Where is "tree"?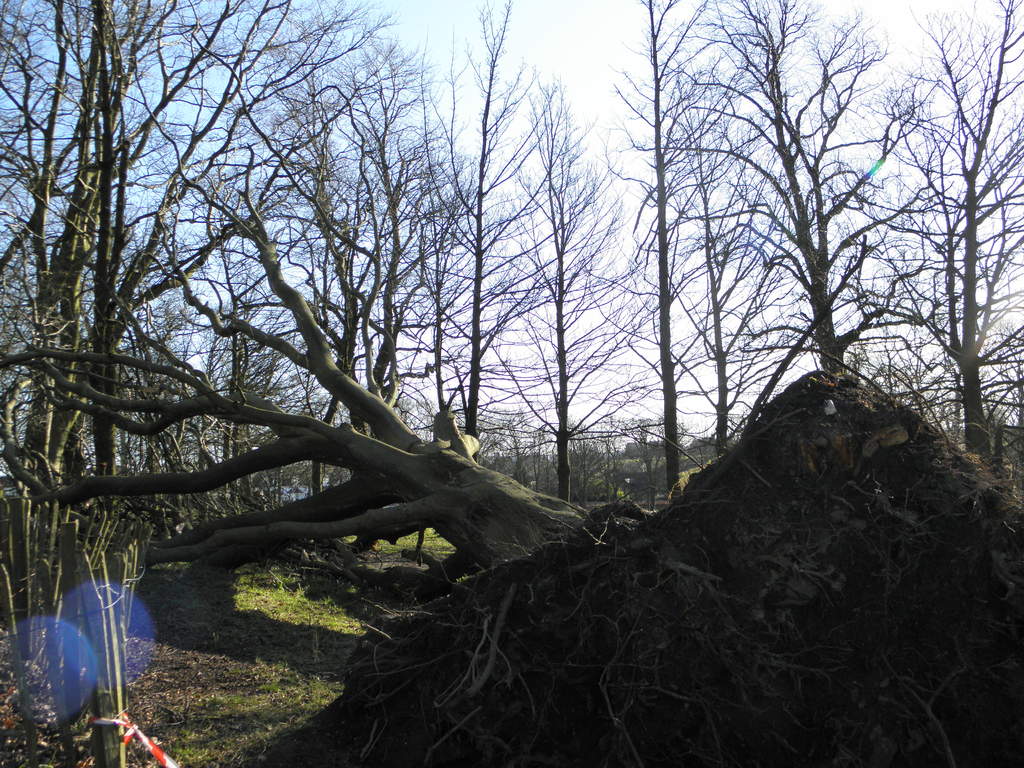
pyautogui.locateOnScreen(214, 327, 292, 503).
